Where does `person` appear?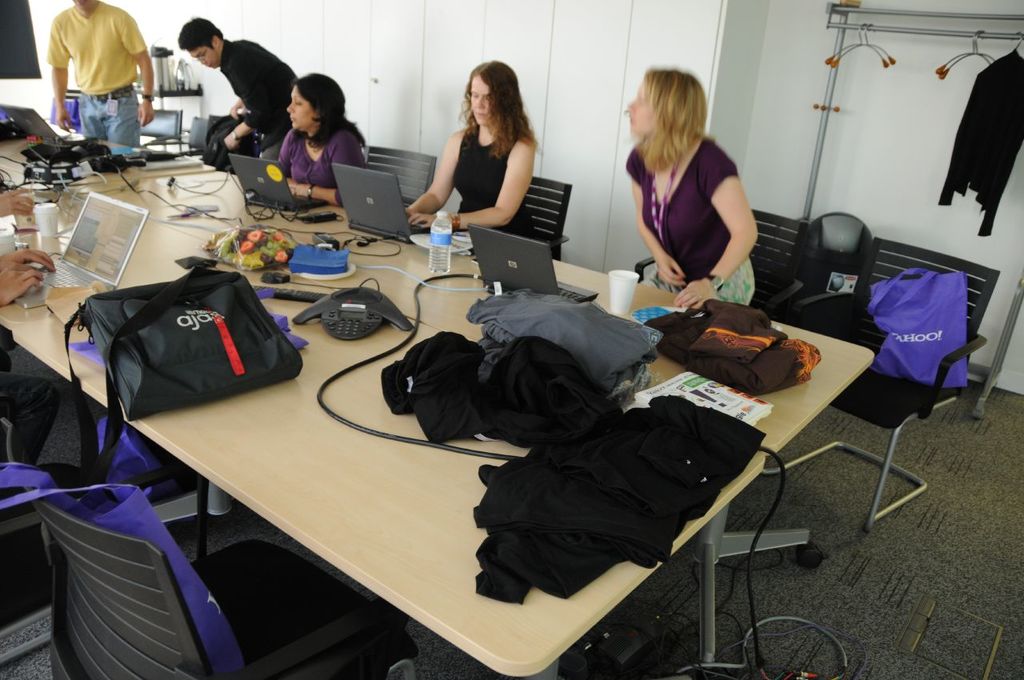
Appears at bbox=(0, 182, 35, 218).
